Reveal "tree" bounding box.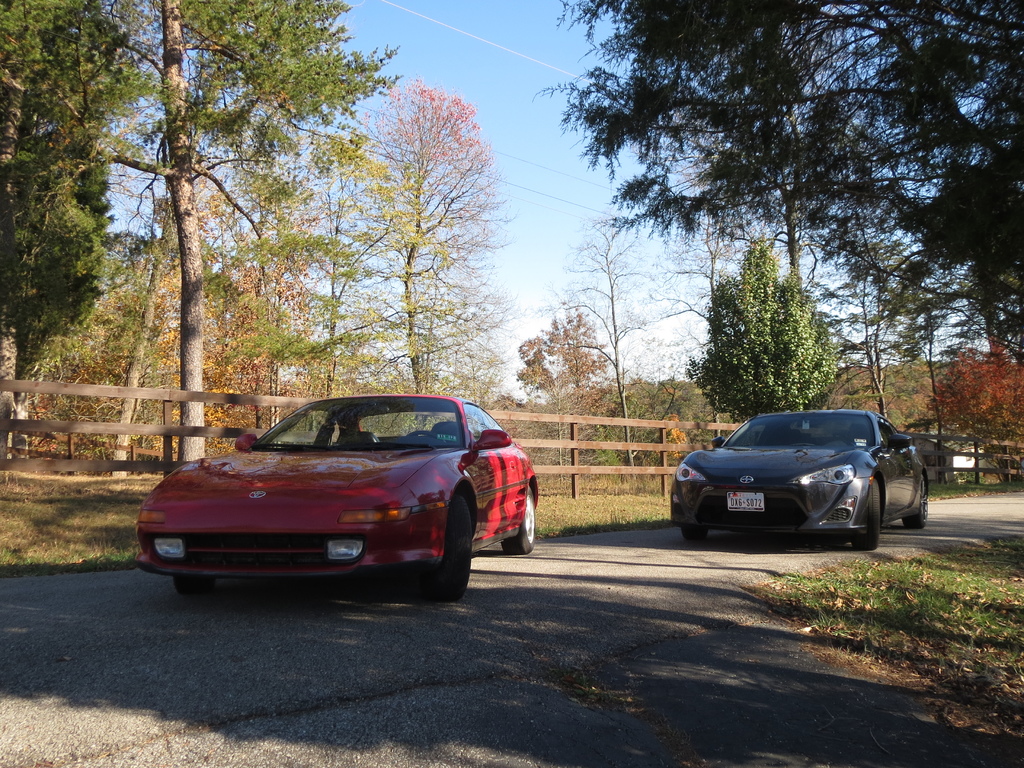
Revealed: [left=649, top=242, right=820, bottom=407].
